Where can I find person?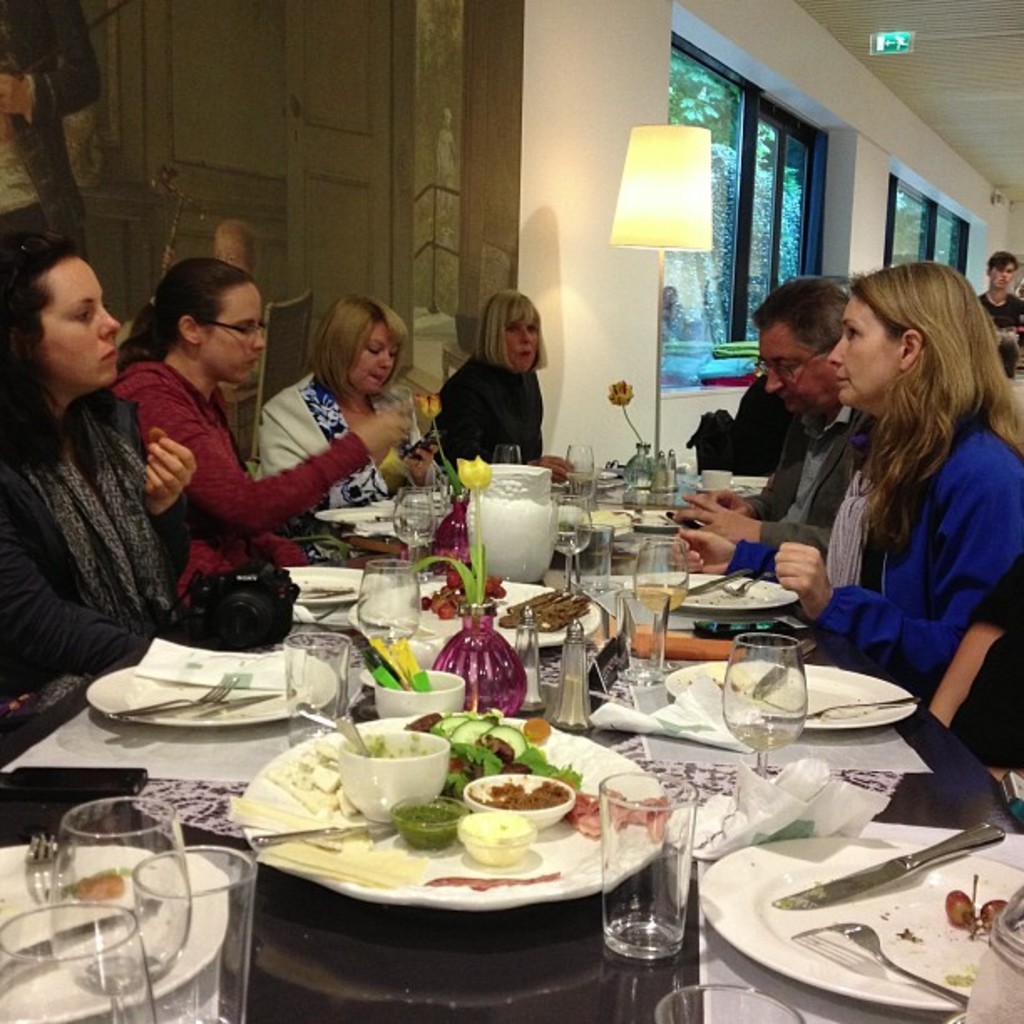
You can find it at Rect(0, 0, 95, 264).
